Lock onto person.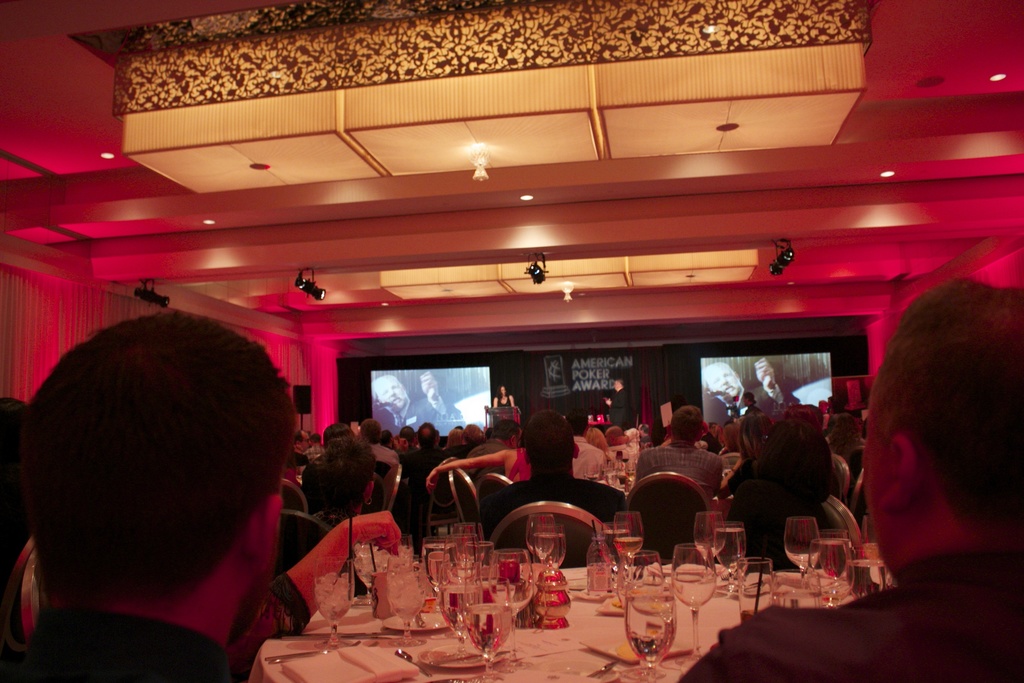
Locked: [left=305, top=435, right=326, bottom=465].
